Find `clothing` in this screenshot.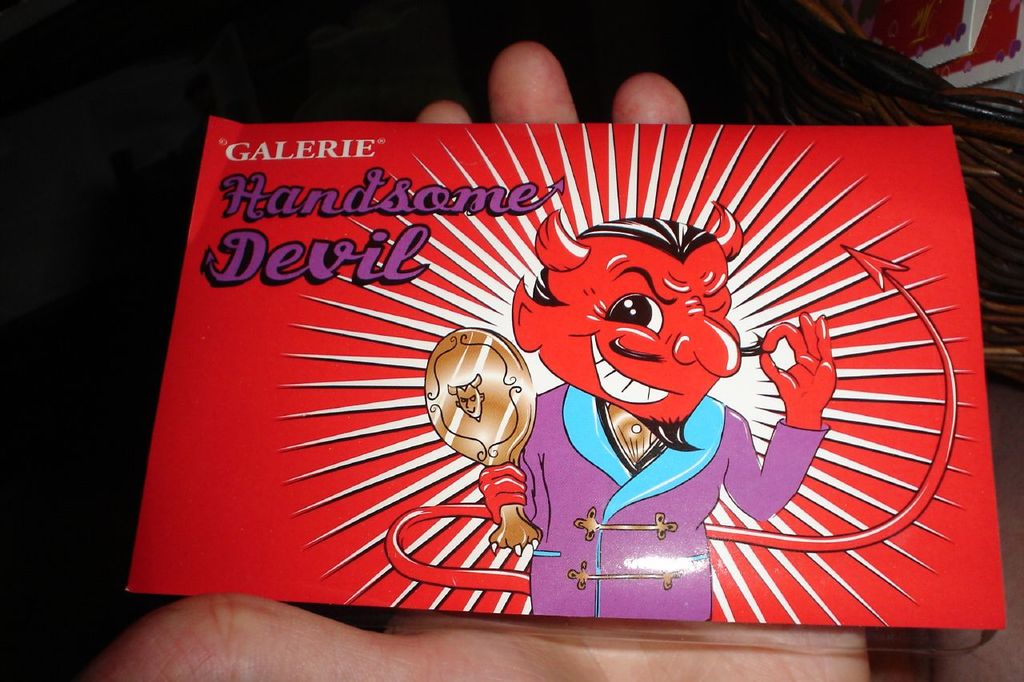
The bounding box for `clothing` is {"left": 476, "top": 387, "right": 829, "bottom": 614}.
